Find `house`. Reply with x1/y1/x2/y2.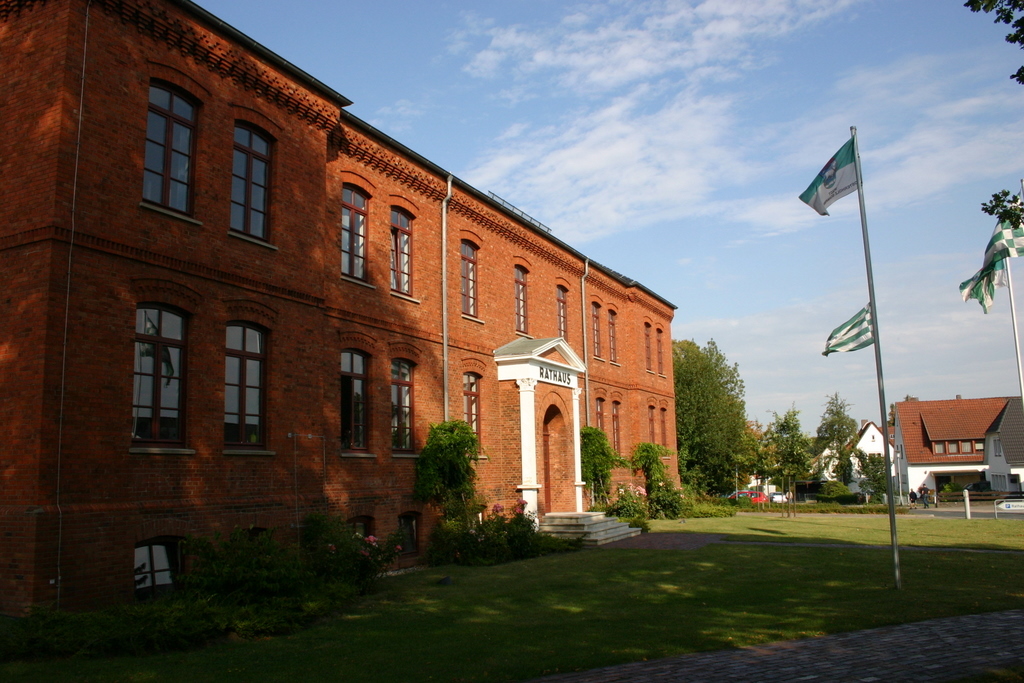
892/402/1003/499.
